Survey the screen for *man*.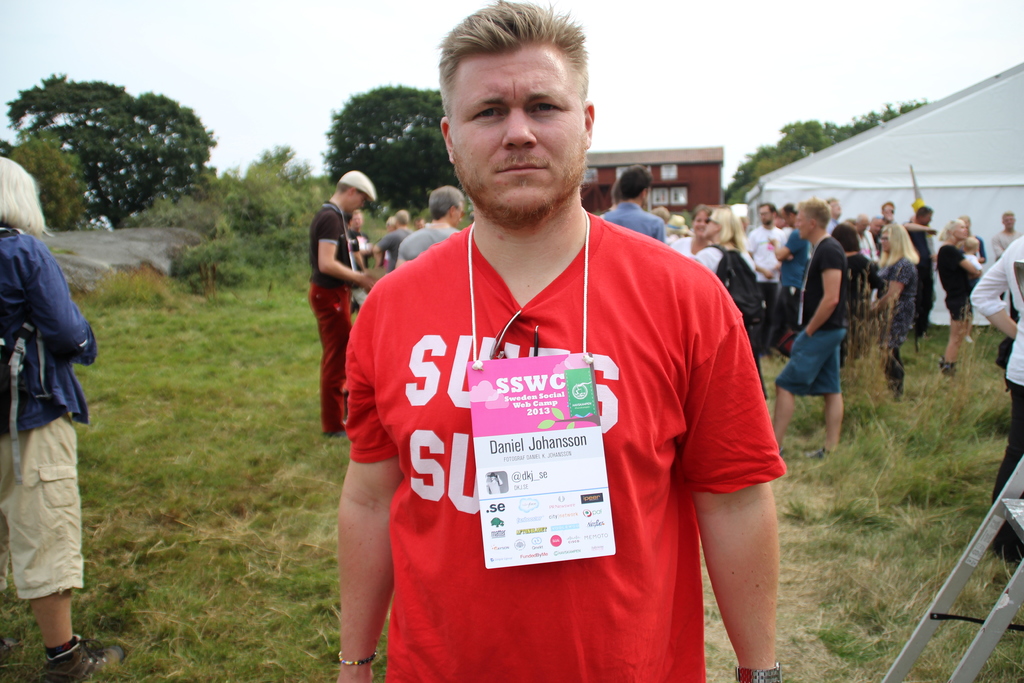
Survey found: <bbox>771, 200, 858, 459</bbox>.
